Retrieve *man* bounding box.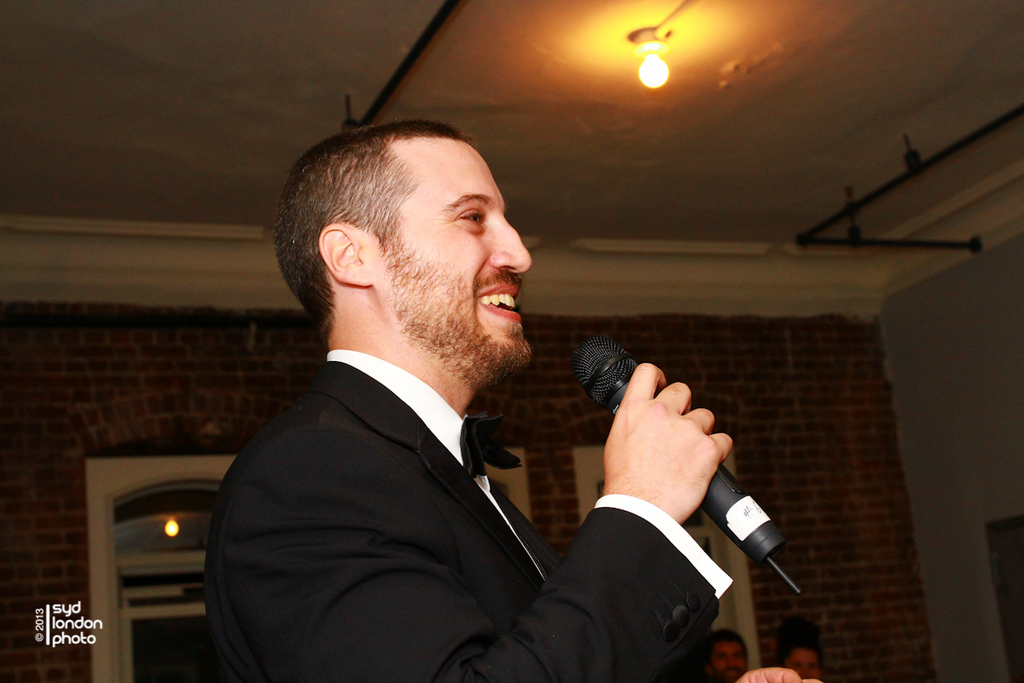
Bounding box: crop(186, 121, 713, 682).
